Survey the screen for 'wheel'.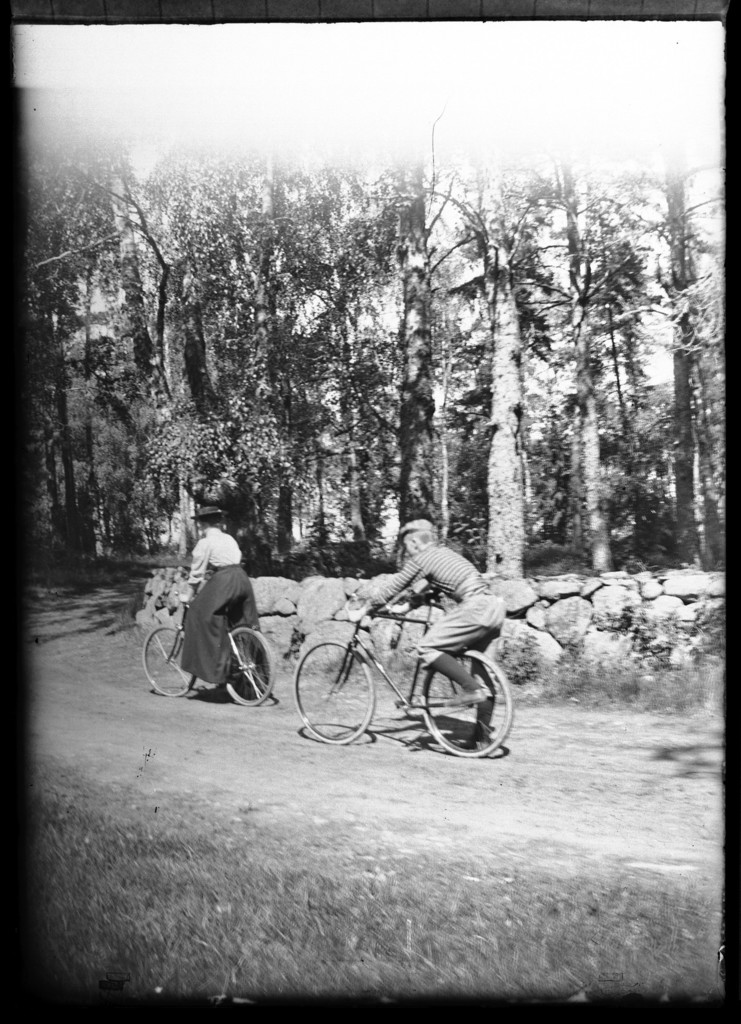
Survey found: <box>419,653,505,752</box>.
